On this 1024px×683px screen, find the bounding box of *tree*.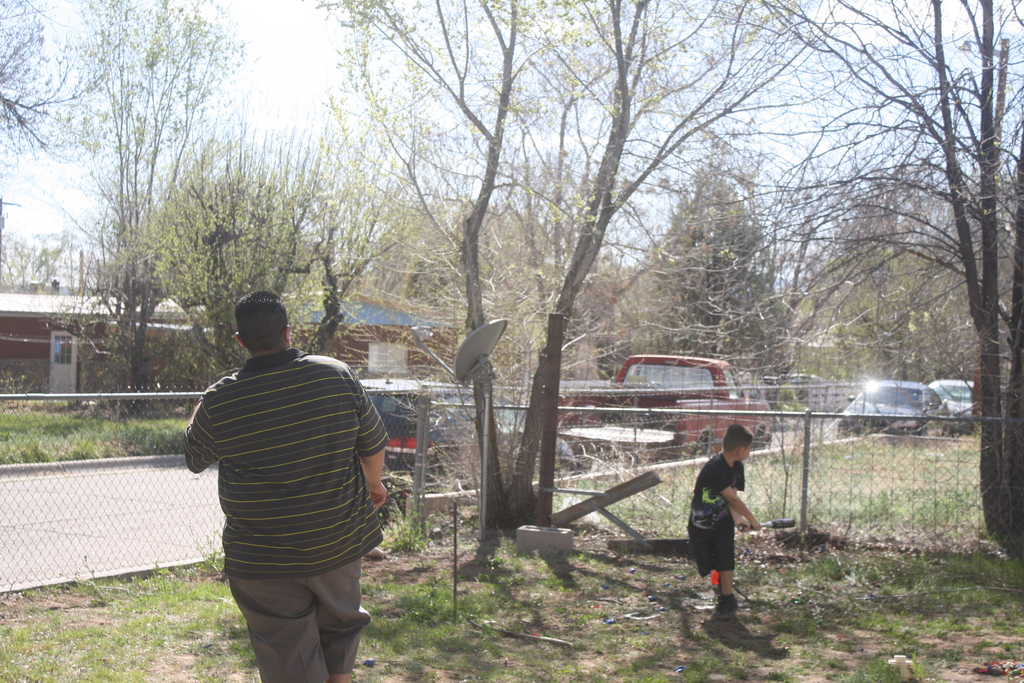
Bounding box: [285,110,428,386].
